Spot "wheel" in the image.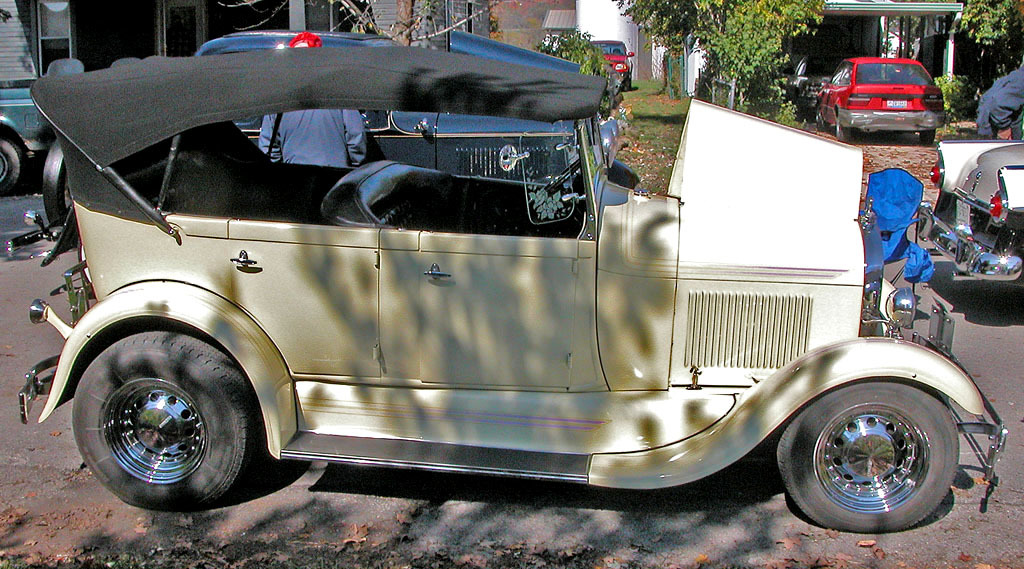
"wheel" found at rect(0, 130, 16, 194).
